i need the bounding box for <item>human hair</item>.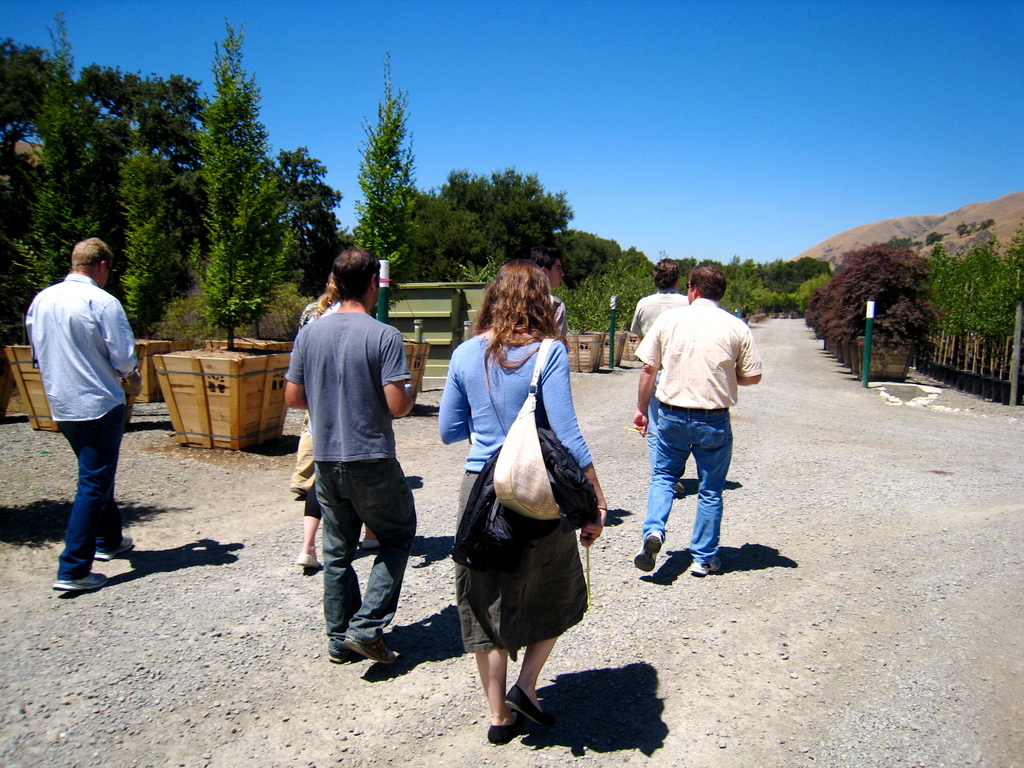
Here it is: [x1=463, y1=258, x2=571, y2=408].
